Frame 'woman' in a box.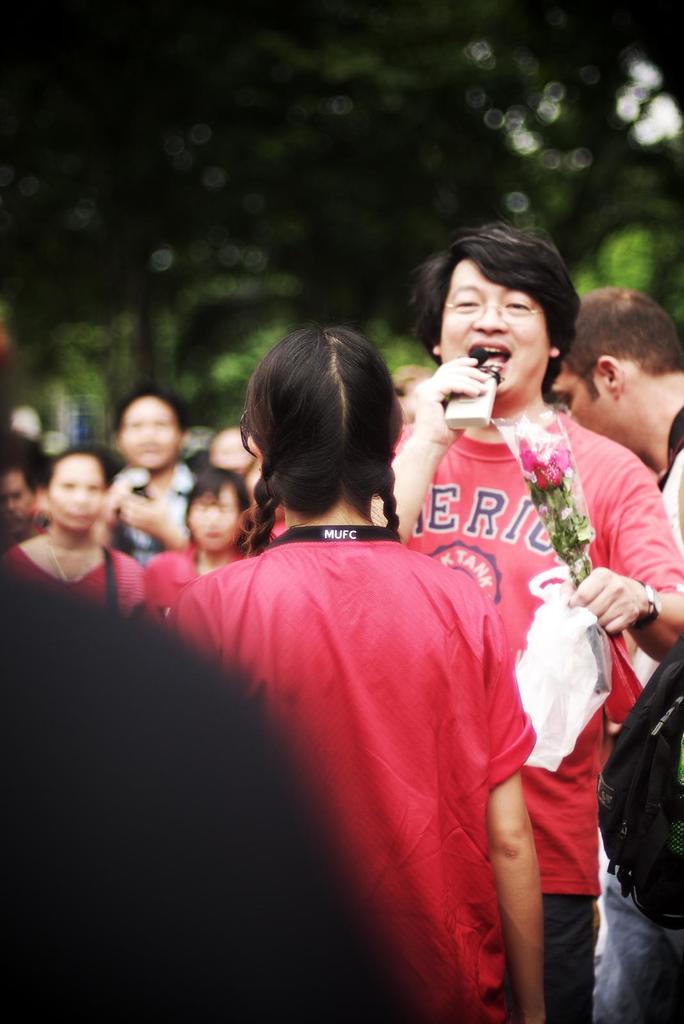
crop(138, 469, 255, 616).
